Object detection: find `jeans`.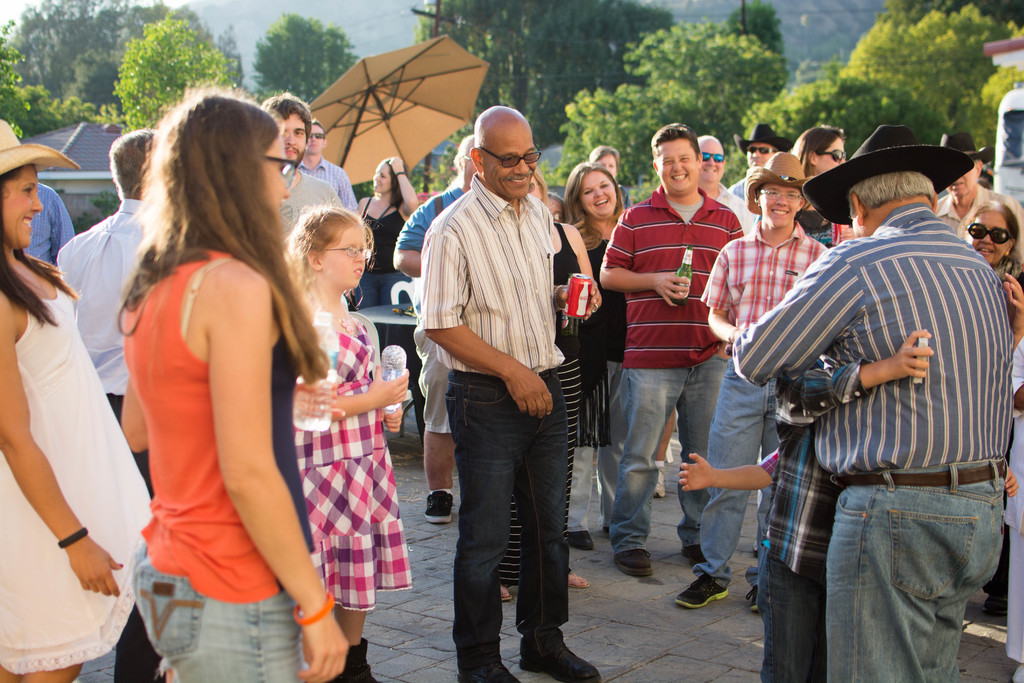
detection(749, 477, 827, 682).
